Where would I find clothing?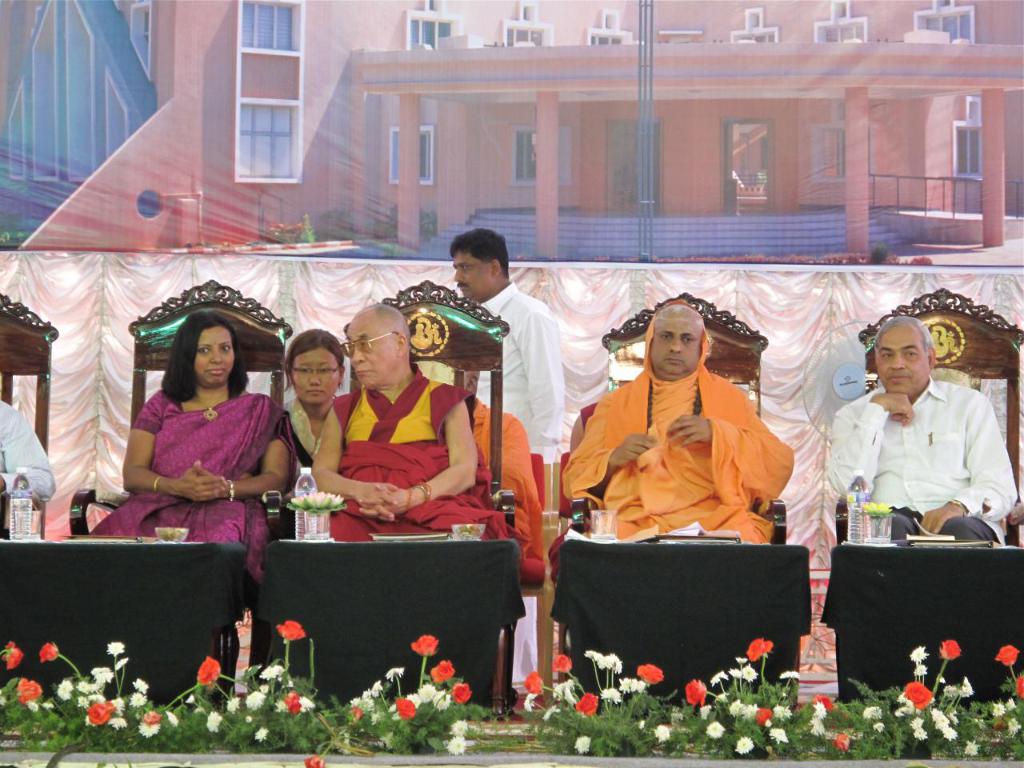
At select_region(93, 386, 300, 575).
